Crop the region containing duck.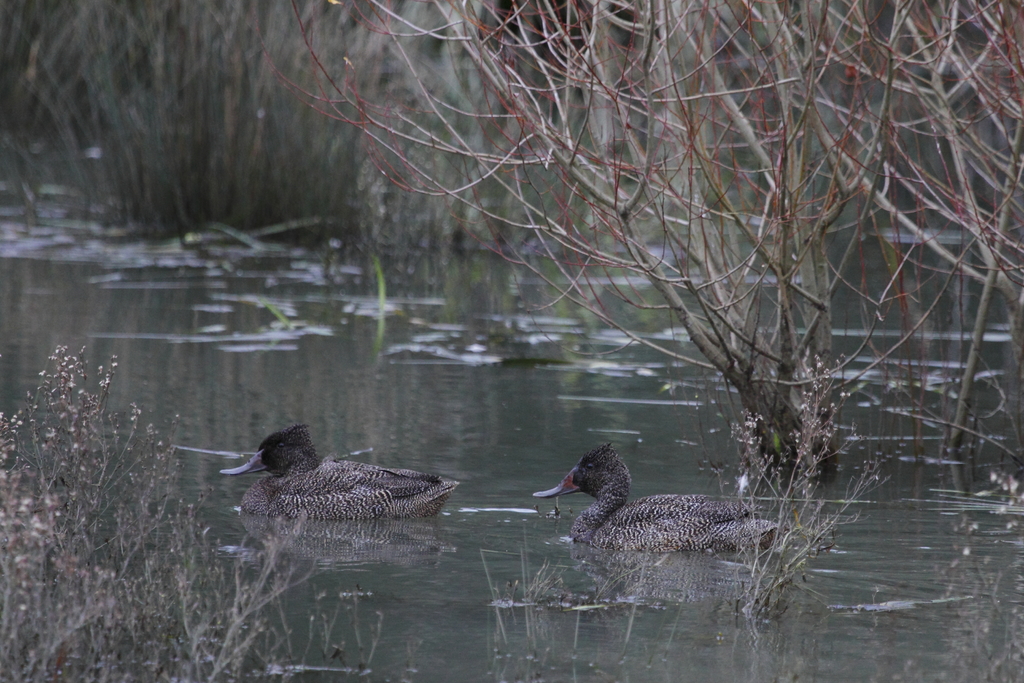
Crop region: box=[211, 423, 469, 540].
